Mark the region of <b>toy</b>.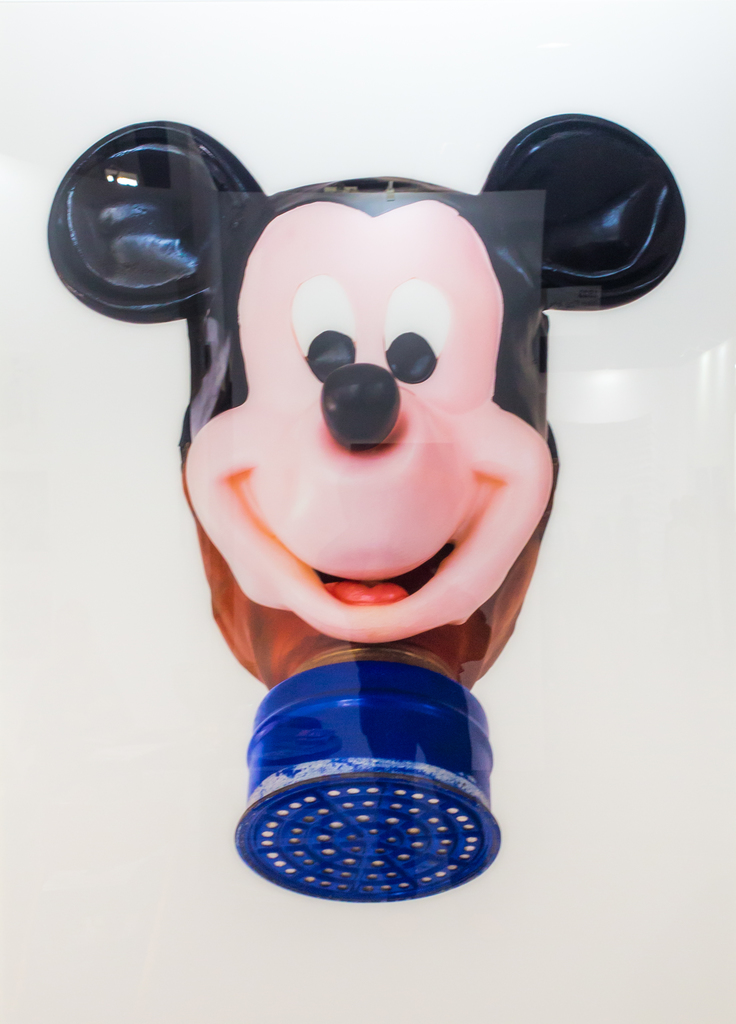
Region: [28,76,634,831].
